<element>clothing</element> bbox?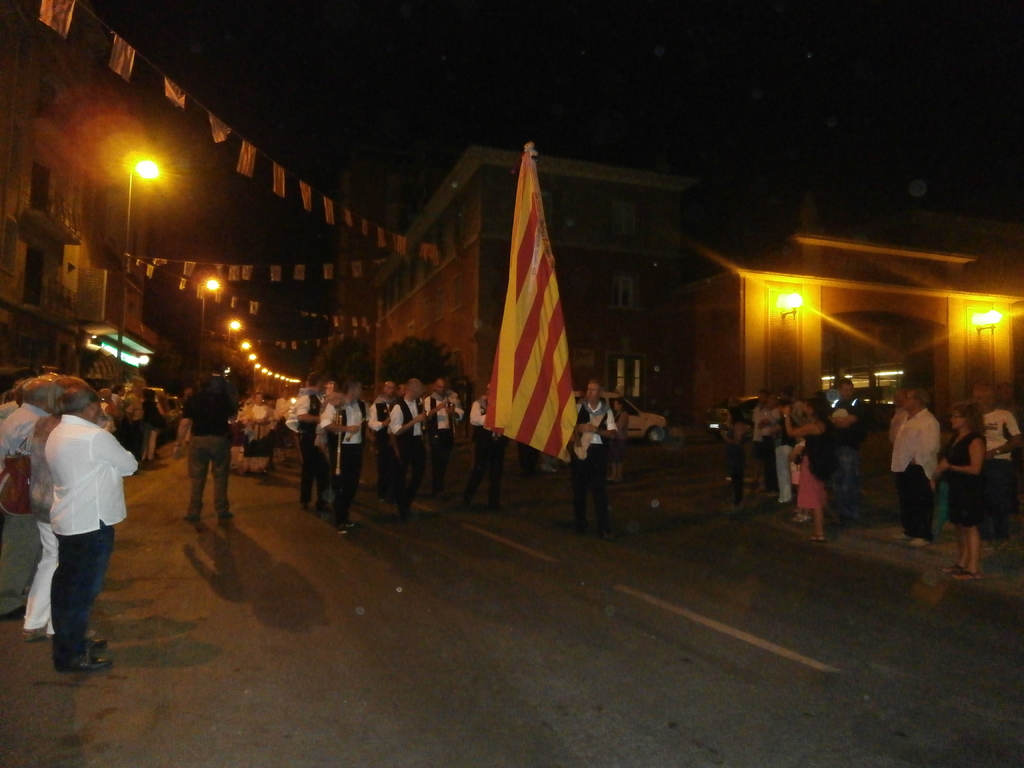
x1=44, y1=415, x2=138, y2=644
